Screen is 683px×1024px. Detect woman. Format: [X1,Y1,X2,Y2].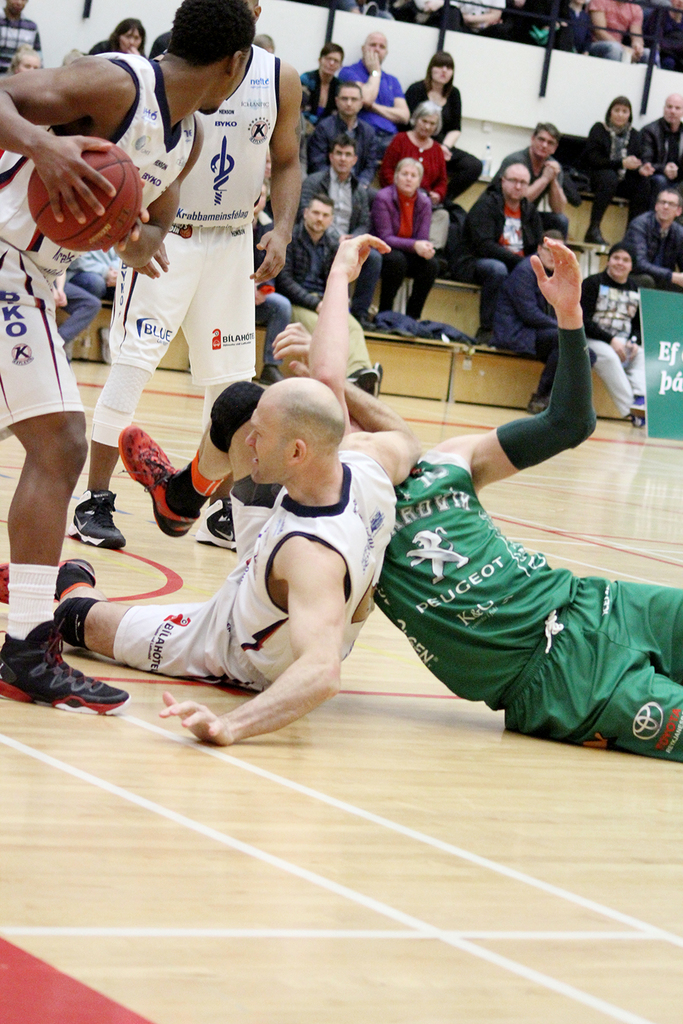
[373,156,438,319].
